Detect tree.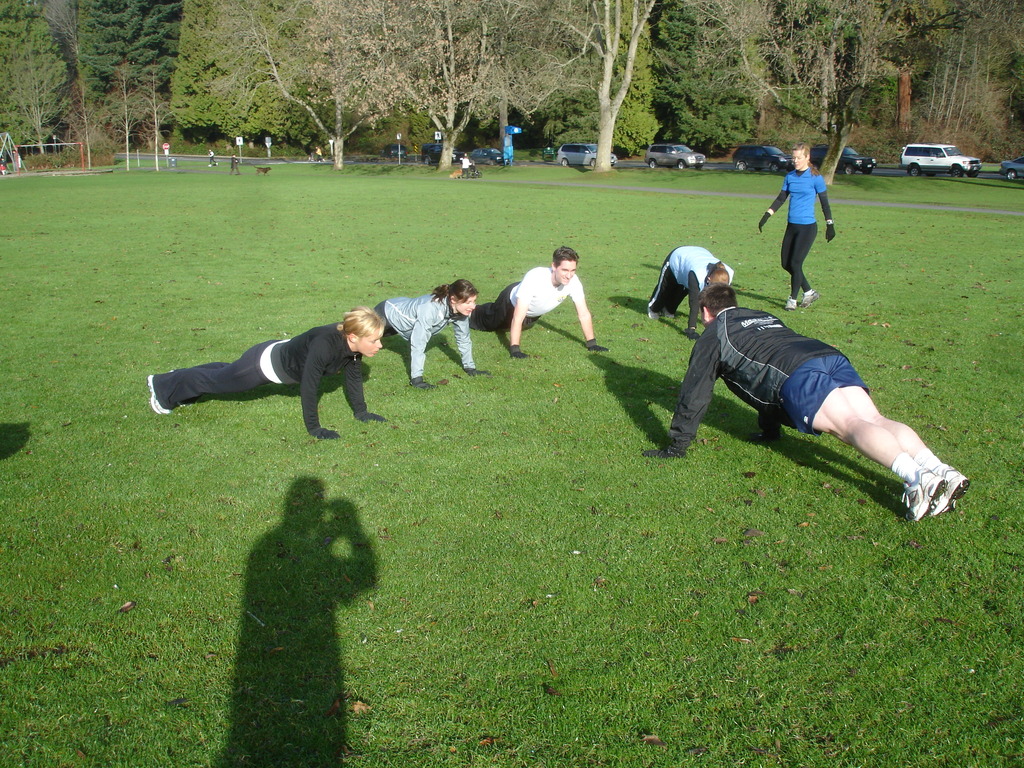
Detected at box=[0, 0, 77, 161].
